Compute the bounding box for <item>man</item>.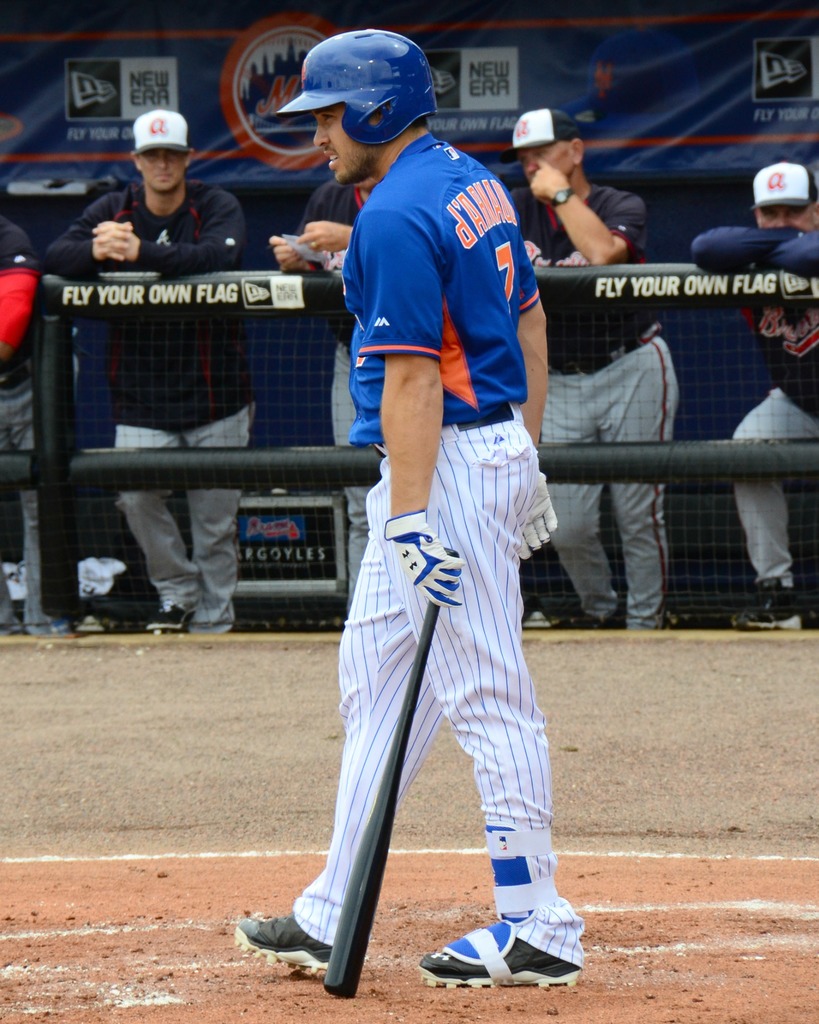
266:169:385:624.
